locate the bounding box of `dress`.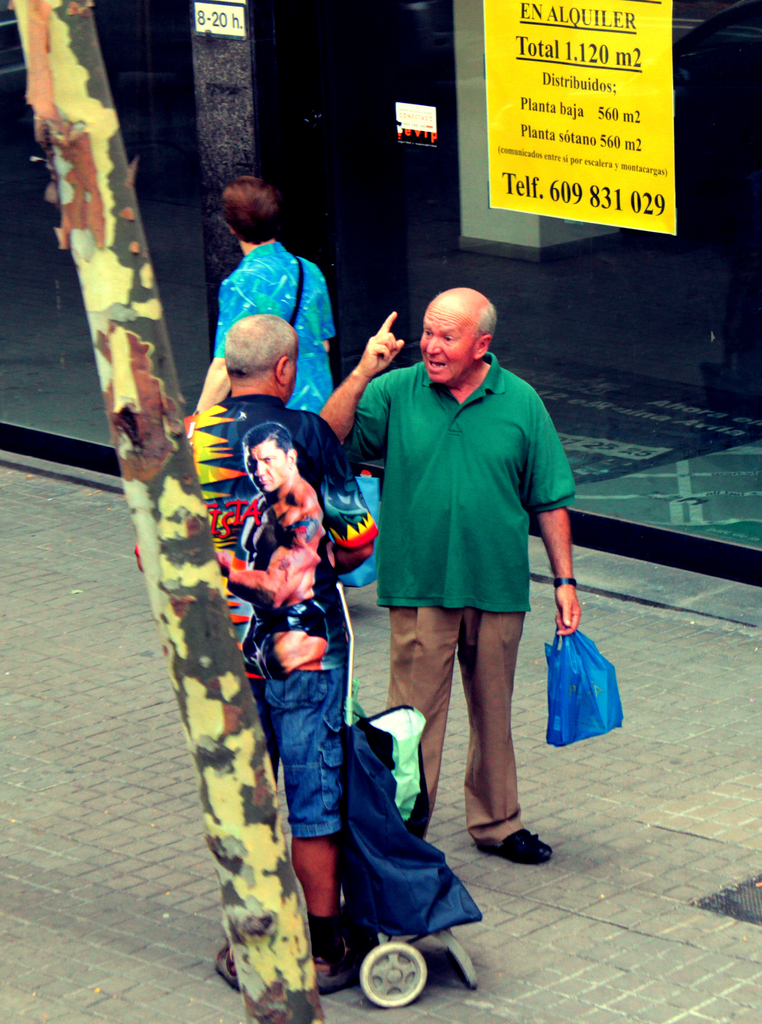
Bounding box: (212, 240, 333, 413).
